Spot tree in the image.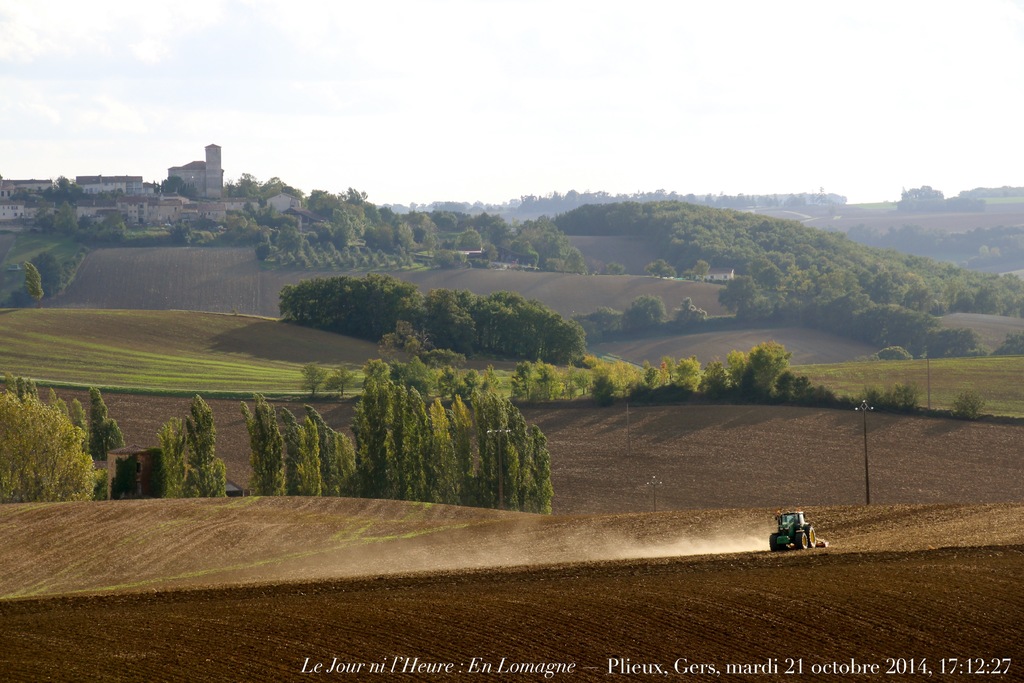
tree found at {"left": 34, "top": 256, "right": 72, "bottom": 301}.
